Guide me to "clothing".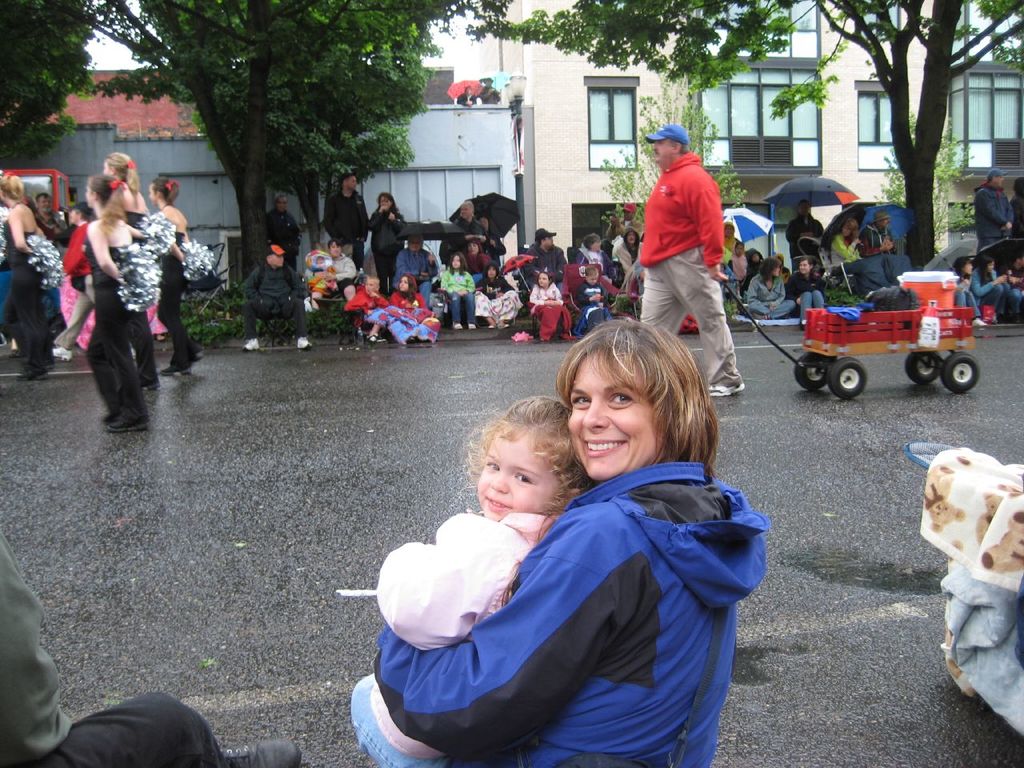
Guidance: bbox(575, 274, 609, 326).
